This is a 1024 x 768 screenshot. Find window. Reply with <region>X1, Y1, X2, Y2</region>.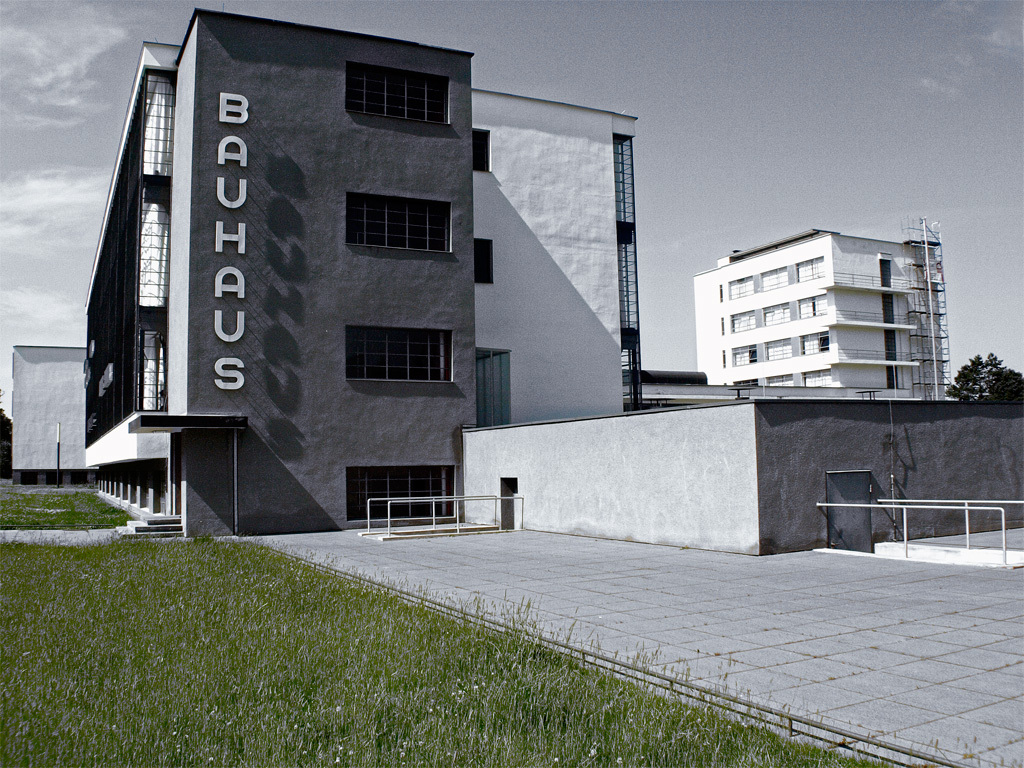
<region>762, 302, 791, 325</region>.
